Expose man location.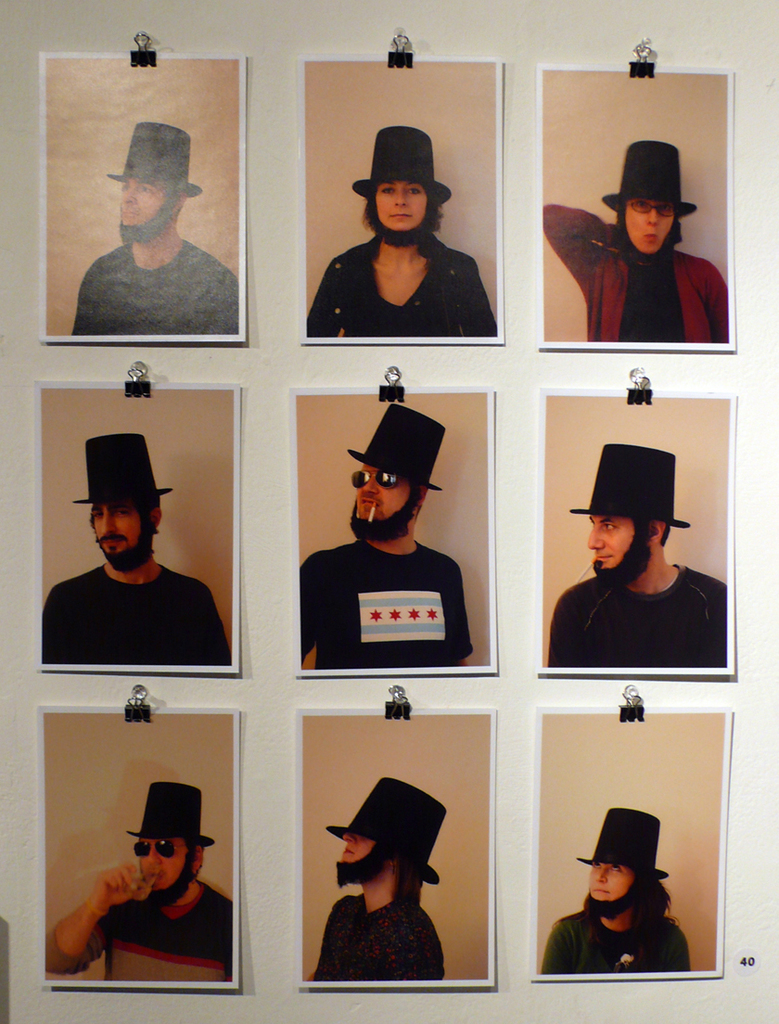
Exposed at [left=64, top=138, right=236, bottom=329].
